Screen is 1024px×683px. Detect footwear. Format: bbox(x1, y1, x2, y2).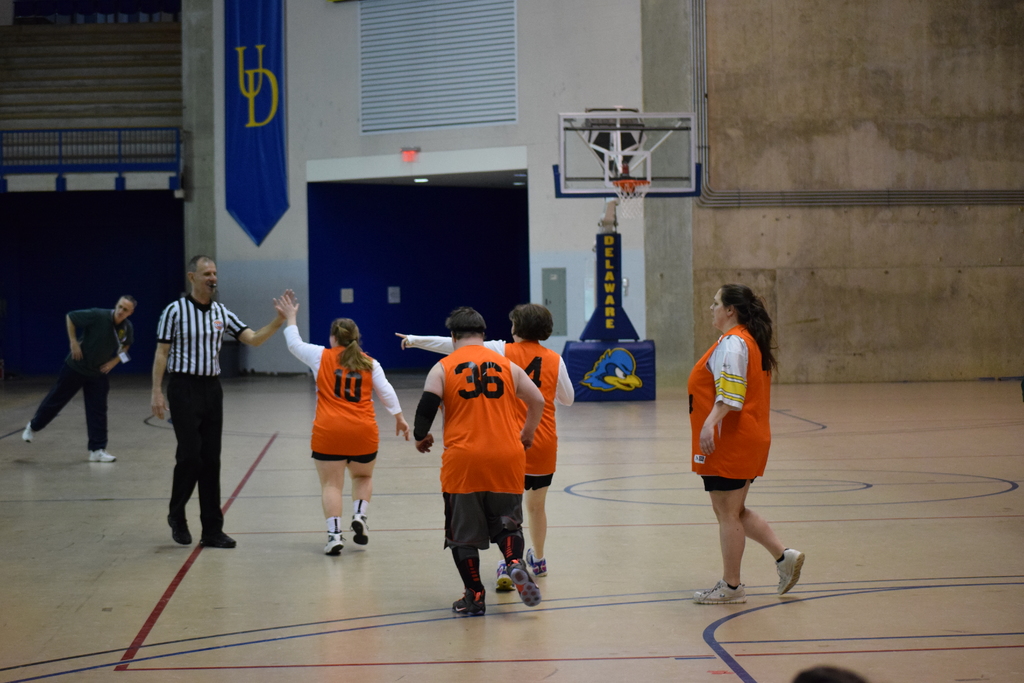
bbox(164, 515, 195, 548).
